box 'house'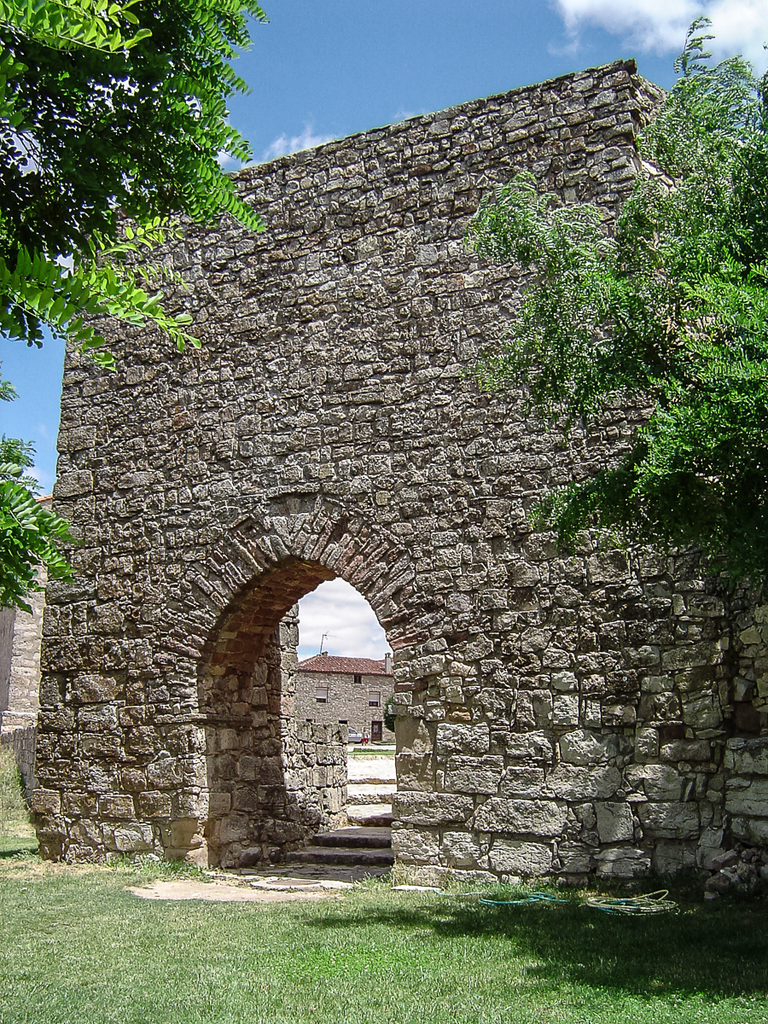
x1=291, y1=643, x2=401, y2=747
